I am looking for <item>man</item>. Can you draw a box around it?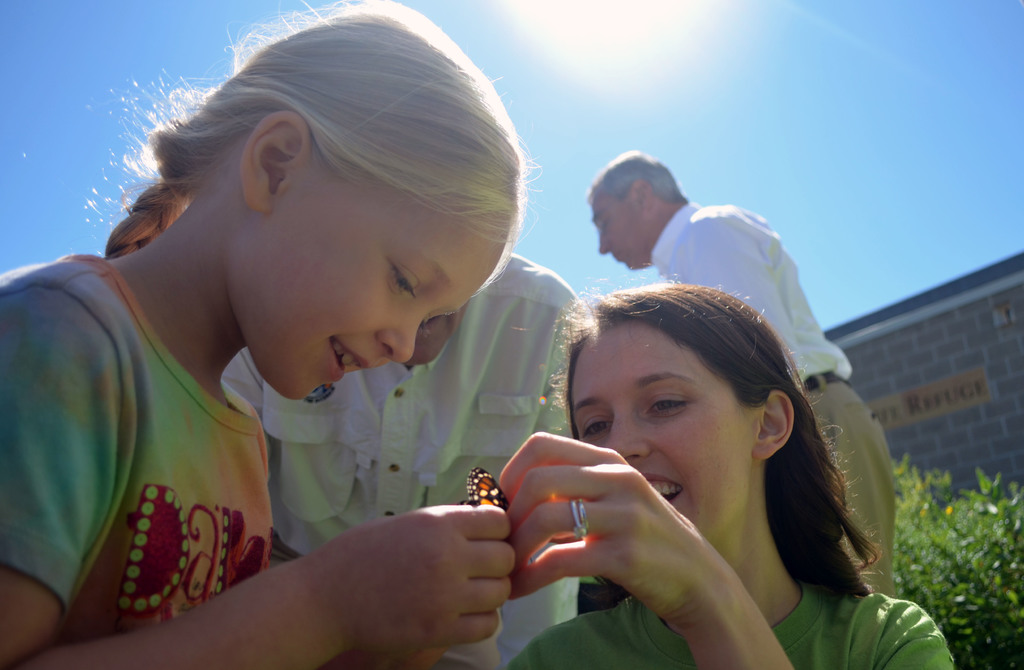
Sure, the bounding box is rect(581, 152, 900, 593).
